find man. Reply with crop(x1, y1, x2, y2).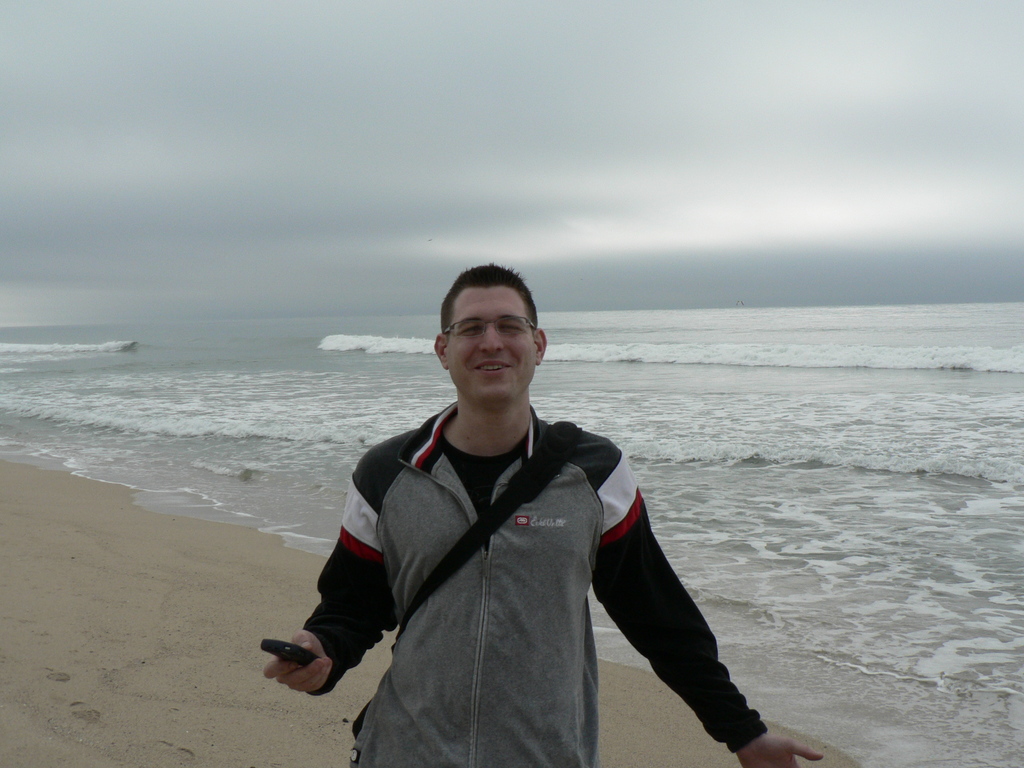
crop(263, 257, 819, 767).
